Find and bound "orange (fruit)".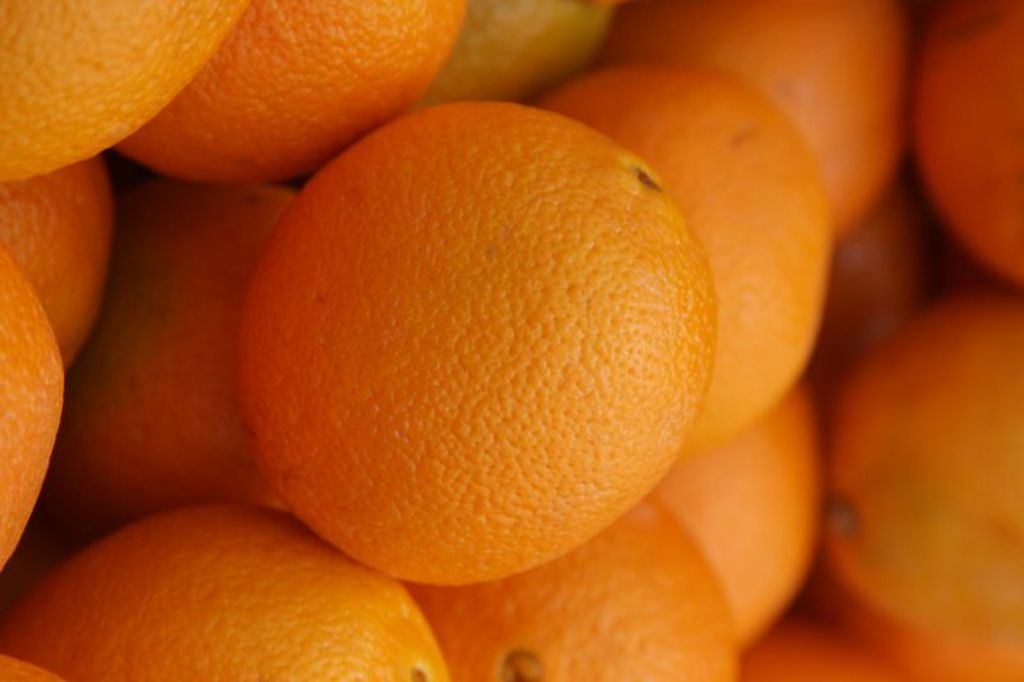
Bound: select_region(614, 0, 897, 211).
